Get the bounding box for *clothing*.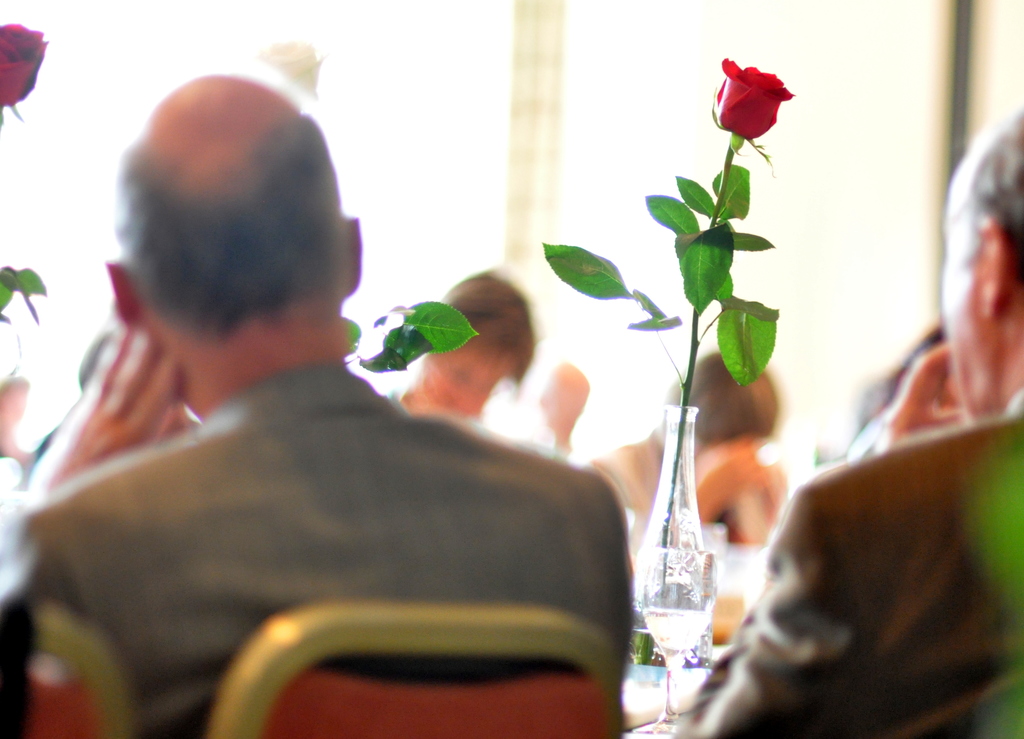
l=35, t=274, r=617, b=733.
